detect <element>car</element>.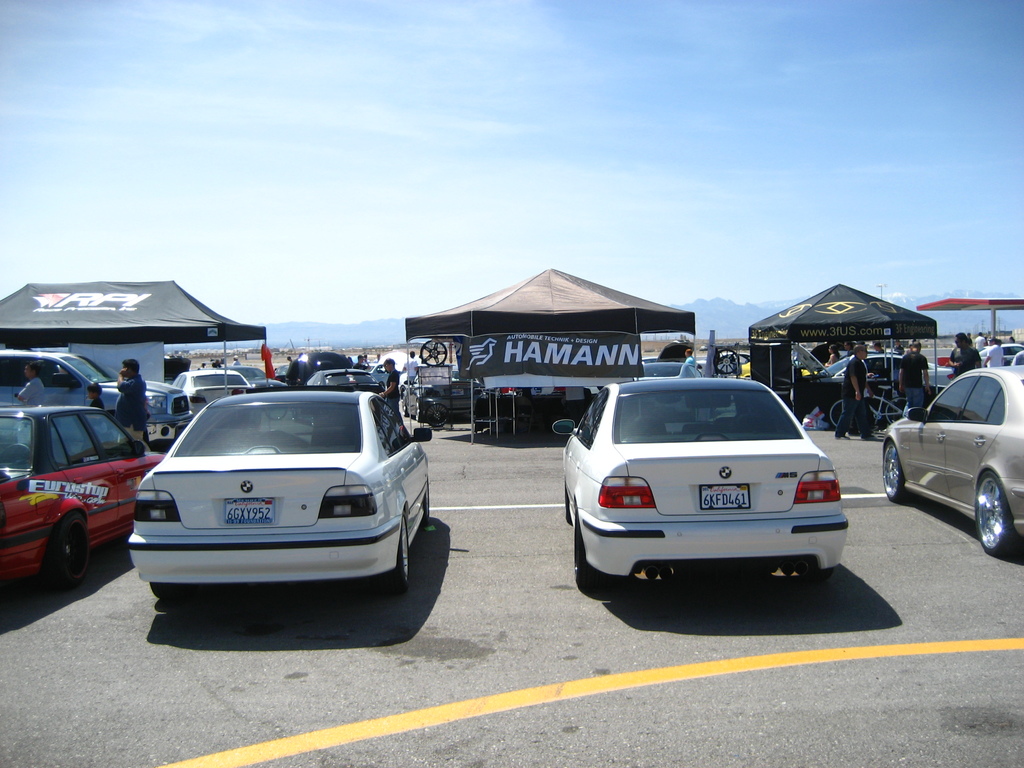
Detected at 132, 384, 432, 582.
